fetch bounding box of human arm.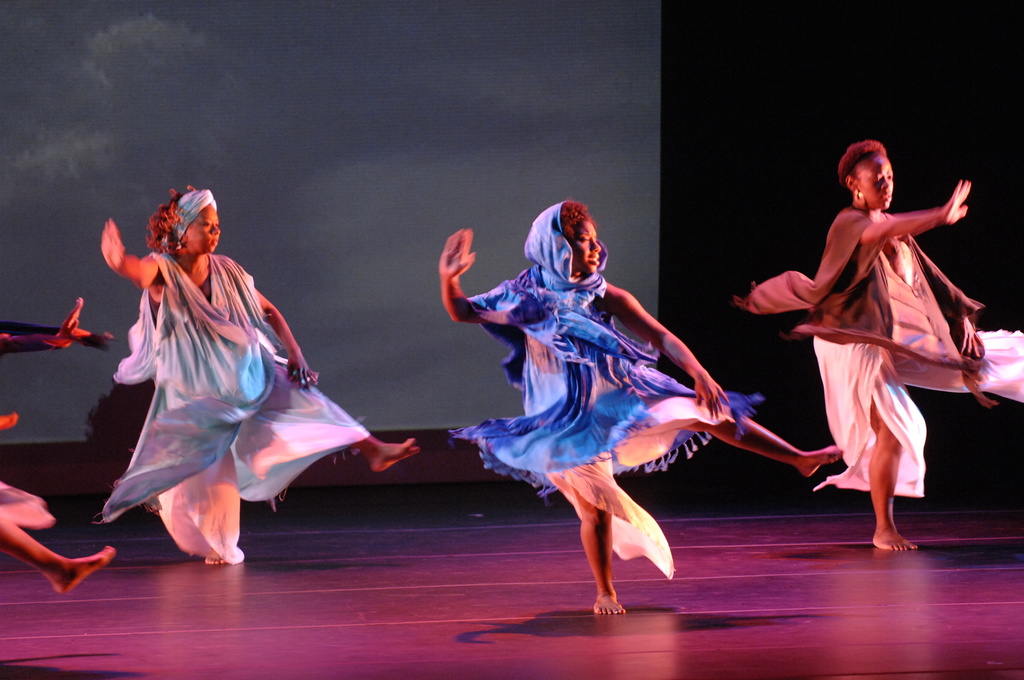
Bbox: 245:266:320:389.
